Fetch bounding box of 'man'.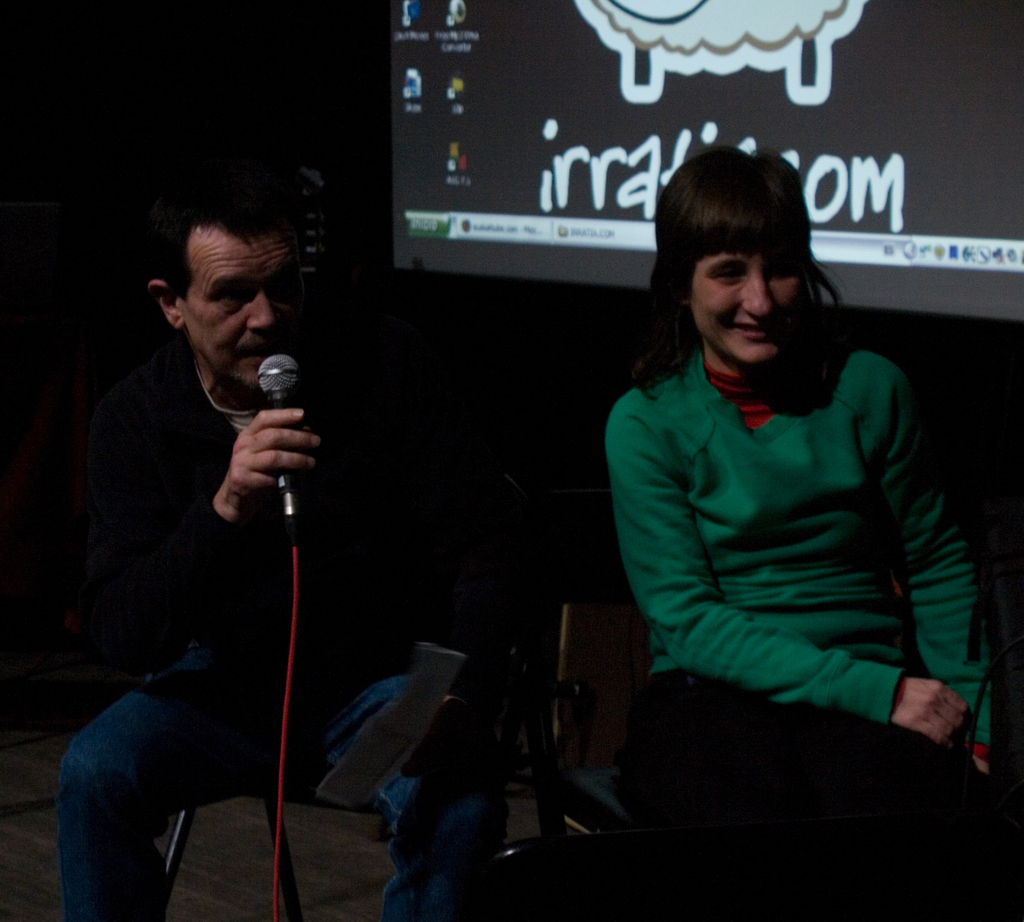
Bbox: rect(57, 177, 389, 865).
